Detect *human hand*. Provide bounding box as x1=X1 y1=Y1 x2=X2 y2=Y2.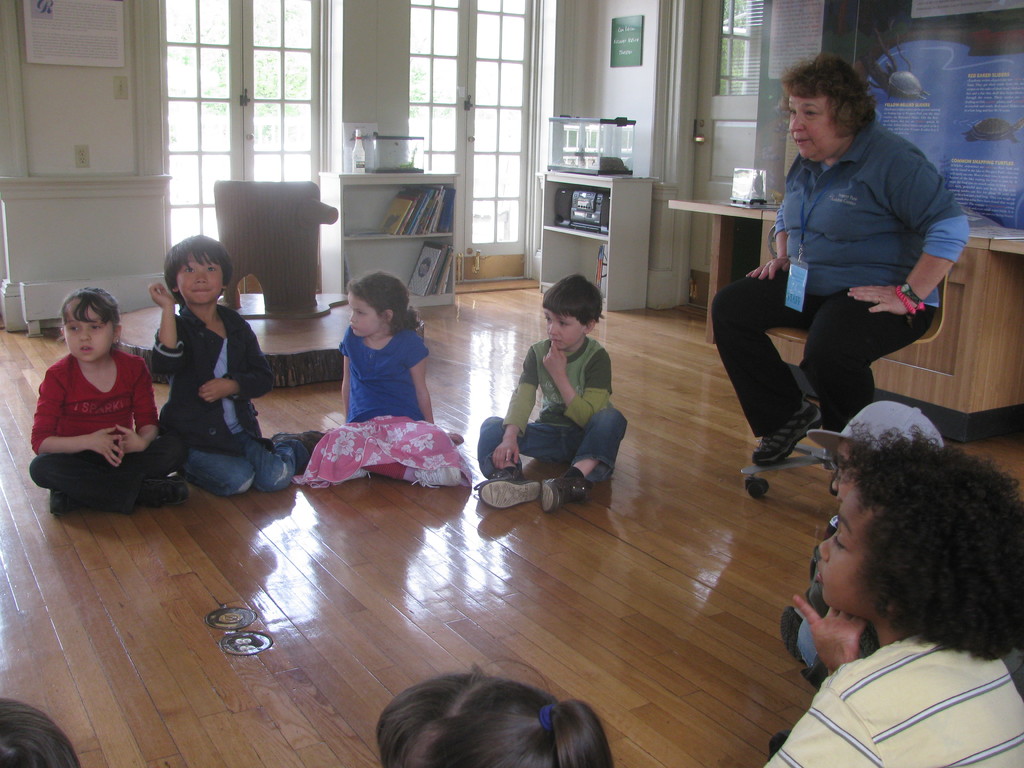
x1=540 y1=339 x2=568 y2=380.
